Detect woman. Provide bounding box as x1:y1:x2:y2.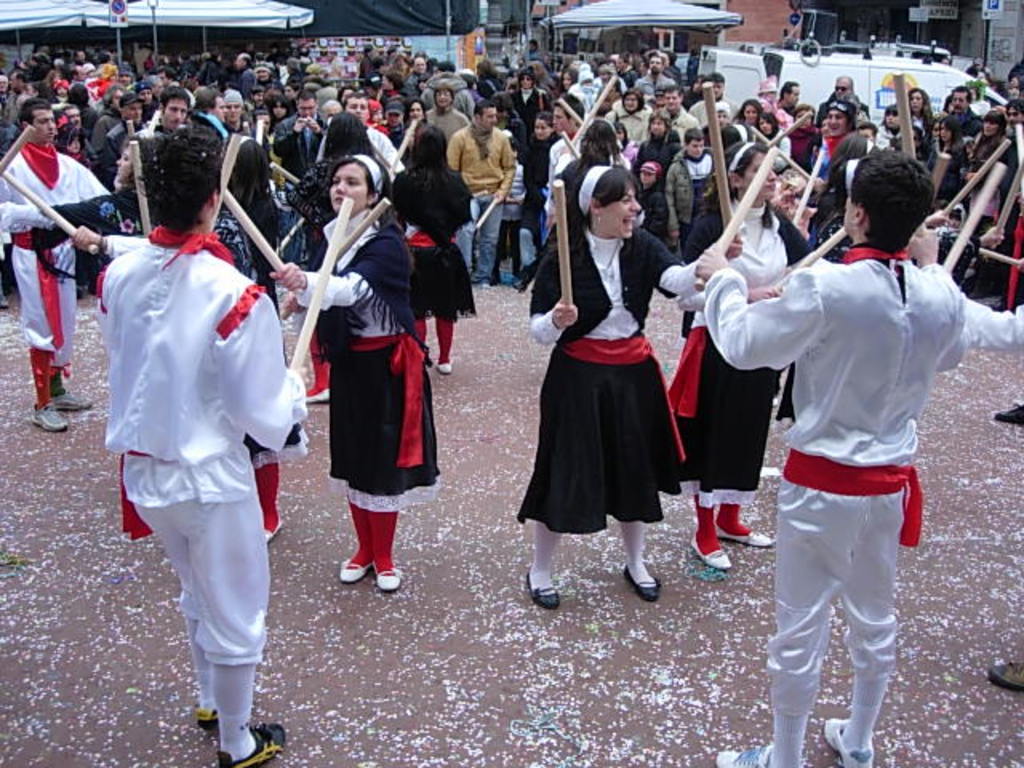
264:155:442:594.
